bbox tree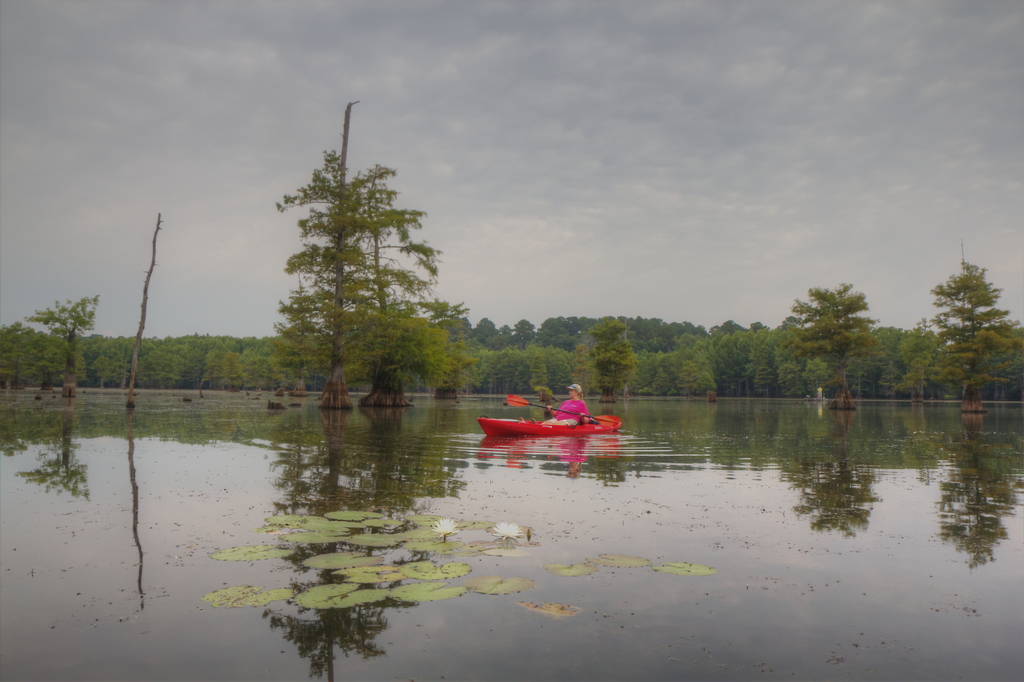
box(931, 232, 1017, 405)
